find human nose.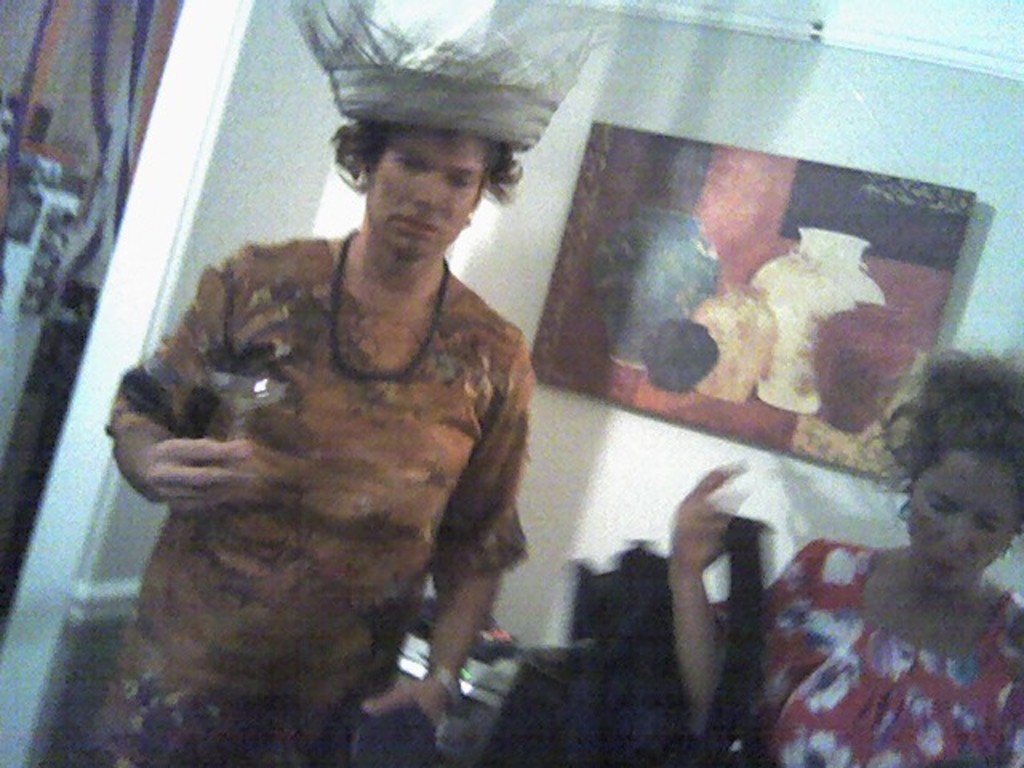
[x1=413, y1=171, x2=450, y2=205].
